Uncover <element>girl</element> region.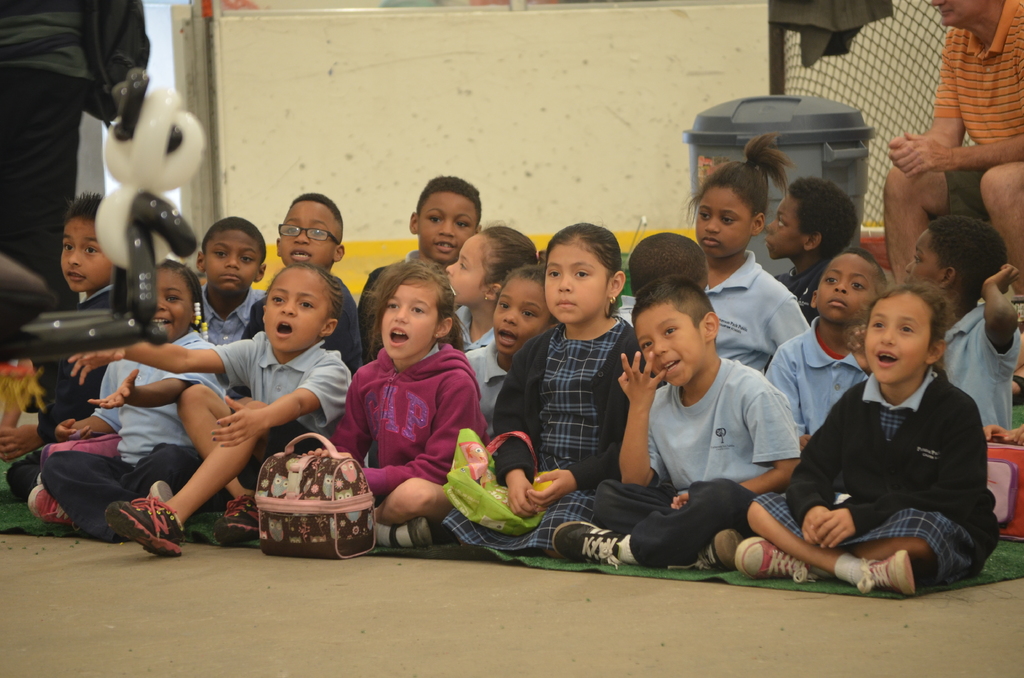
Uncovered: <bbox>682, 129, 806, 378</bbox>.
